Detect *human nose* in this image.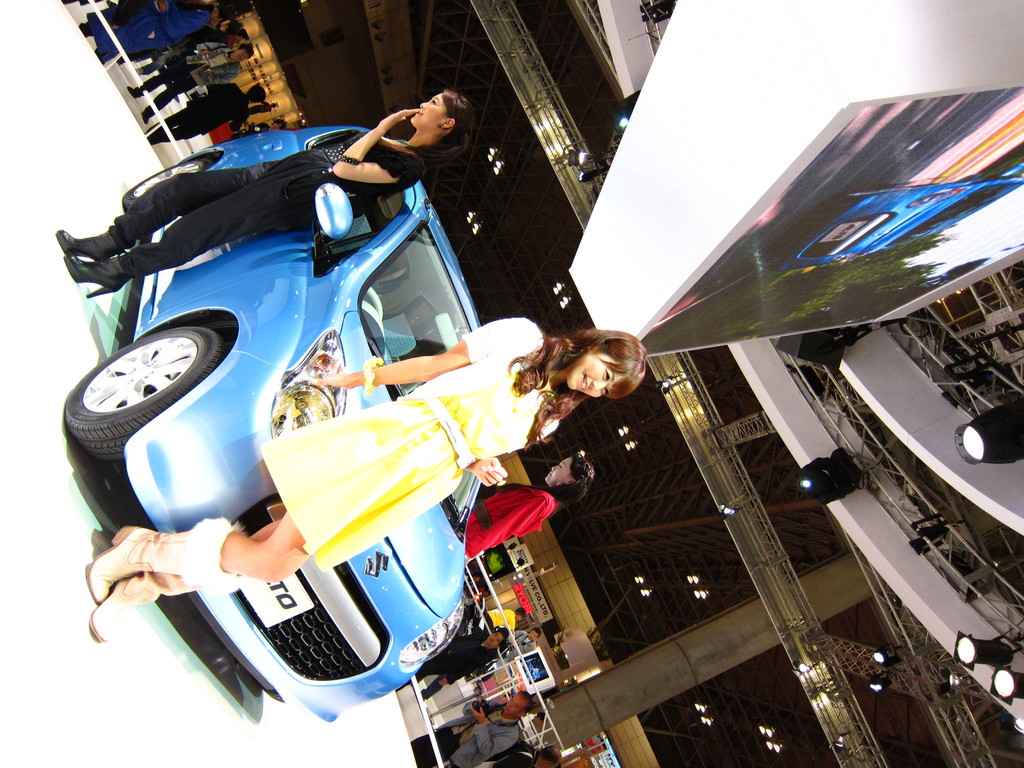
Detection: [506,701,513,708].
